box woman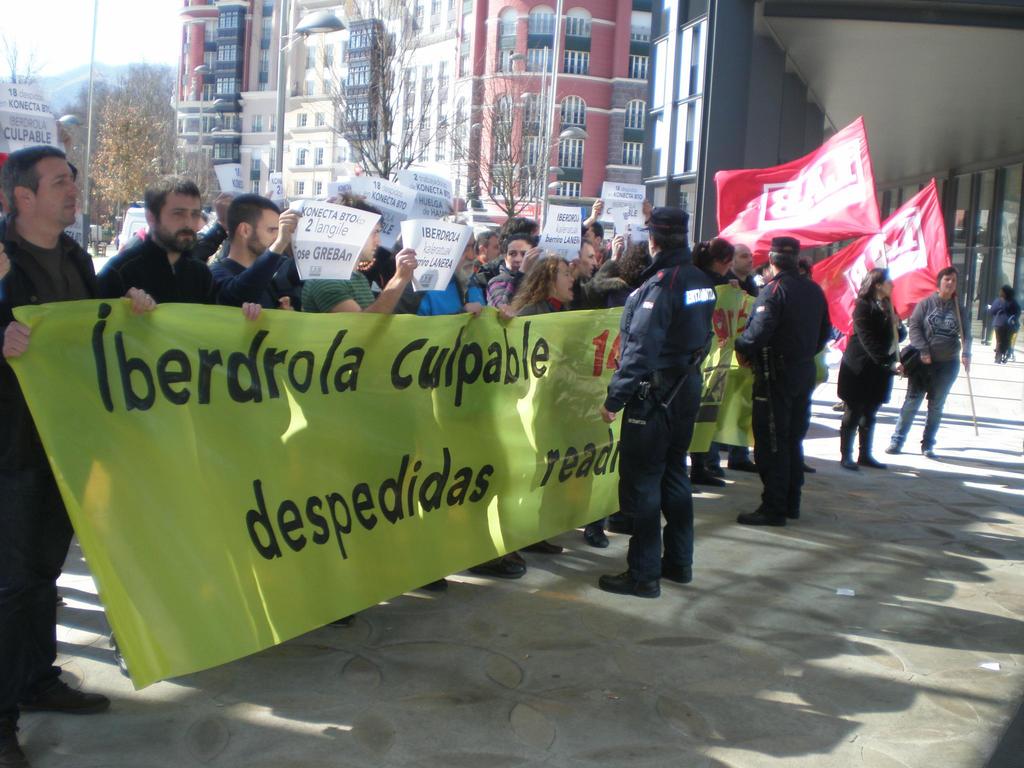
(x1=751, y1=261, x2=771, y2=285)
